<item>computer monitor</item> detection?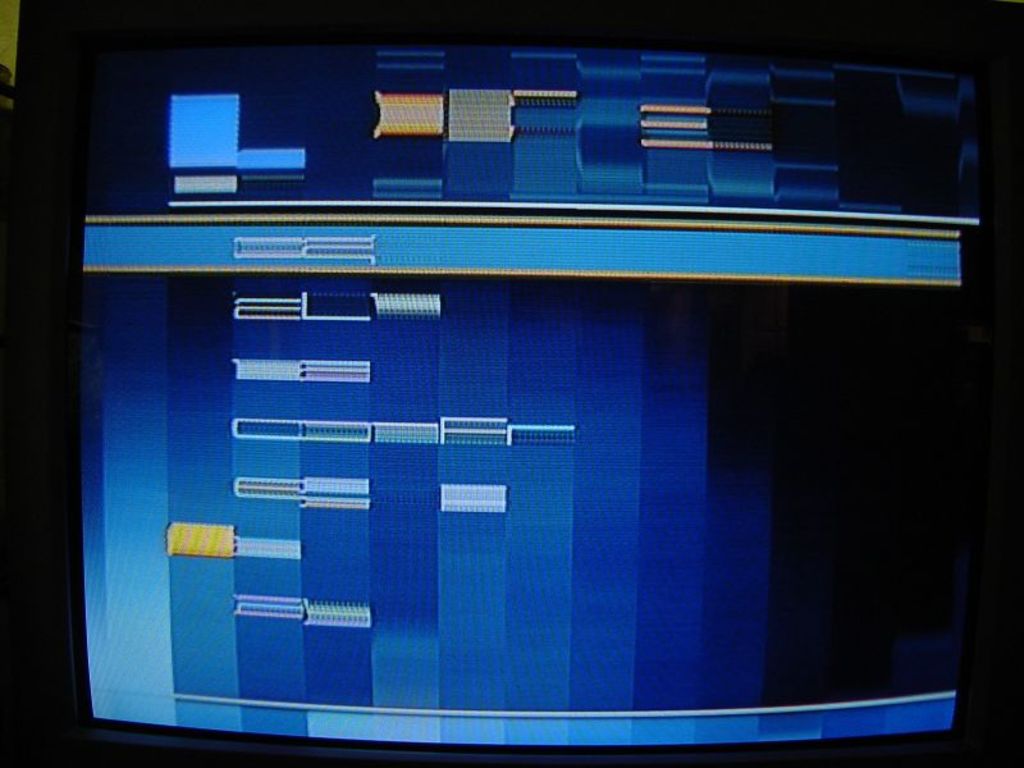
0 0 1023 767
